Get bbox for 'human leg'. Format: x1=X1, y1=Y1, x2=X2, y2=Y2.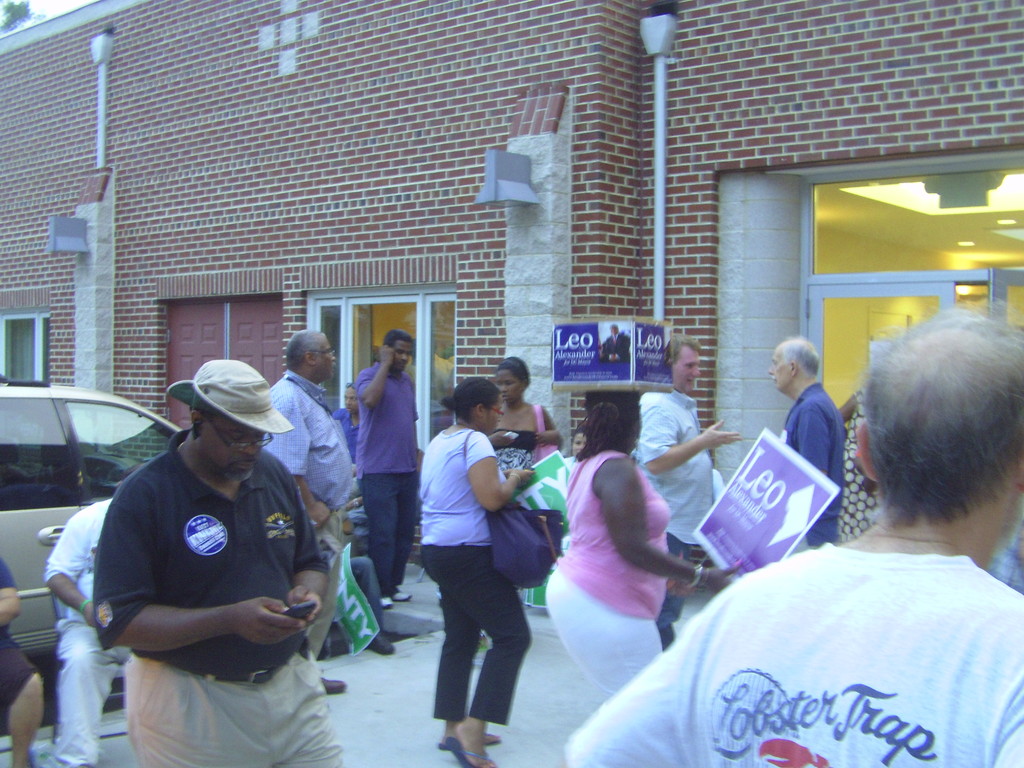
x1=541, y1=588, x2=662, y2=689.
